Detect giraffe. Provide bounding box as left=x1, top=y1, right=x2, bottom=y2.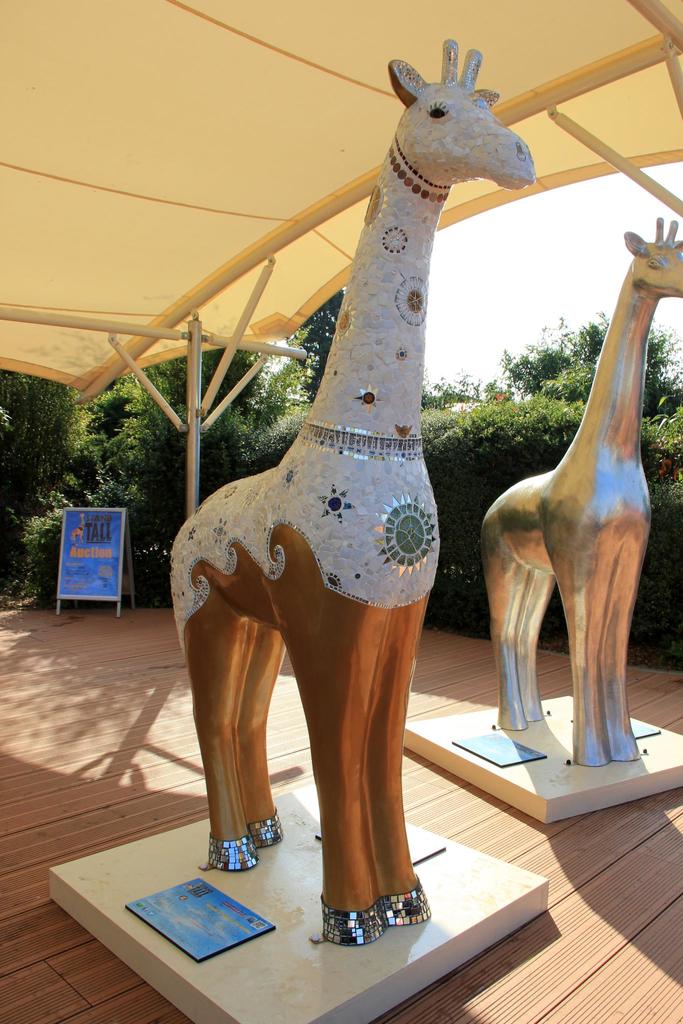
left=170, top=35, right=537, bottom=946.
